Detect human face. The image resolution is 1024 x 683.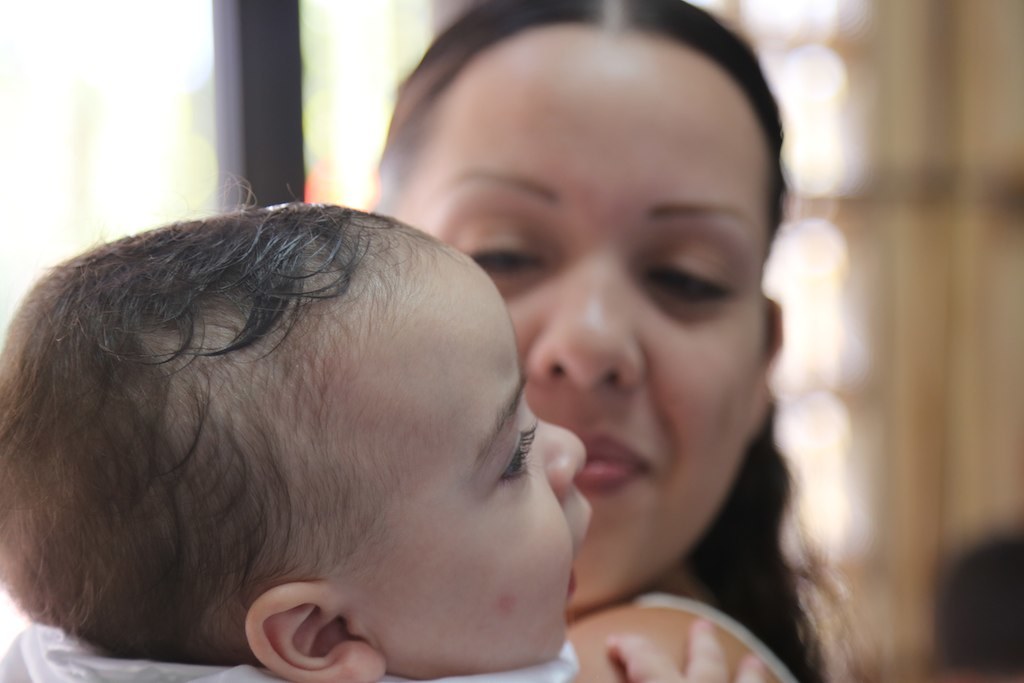
BBox(369, 254, 580, 667).
